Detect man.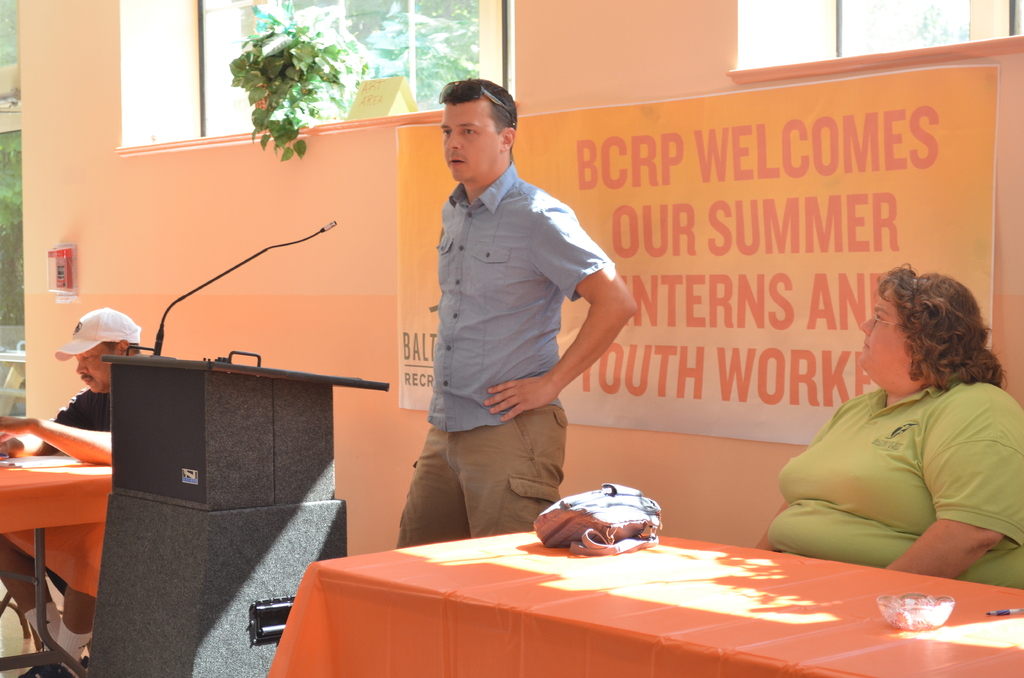
Detected at region(0, 310, 141, 677).
